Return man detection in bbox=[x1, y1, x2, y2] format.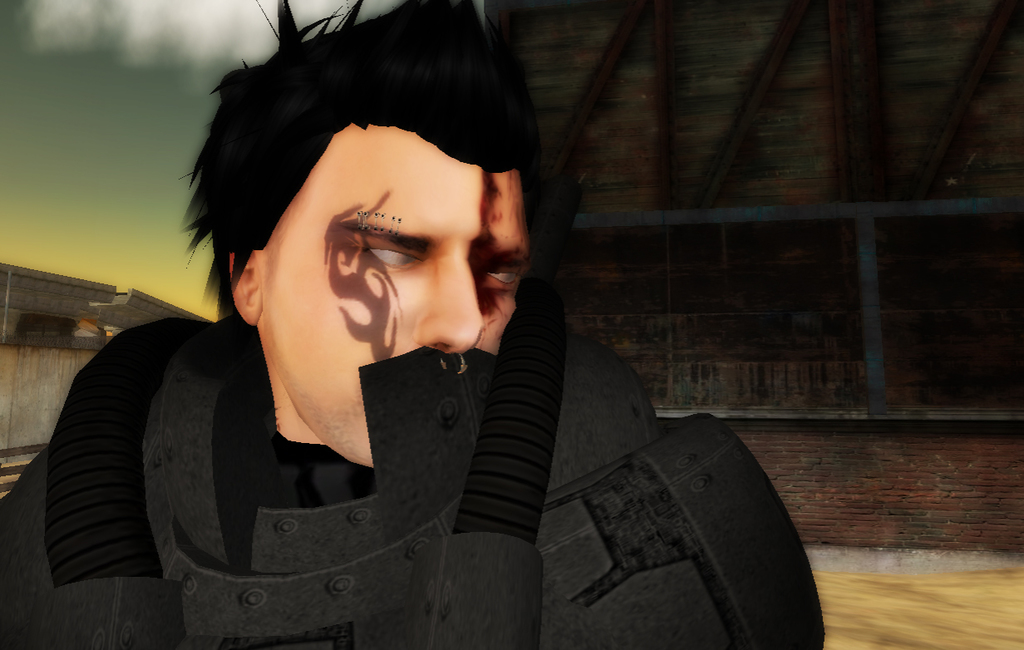
bbox=[18, 67, 774, 643].
